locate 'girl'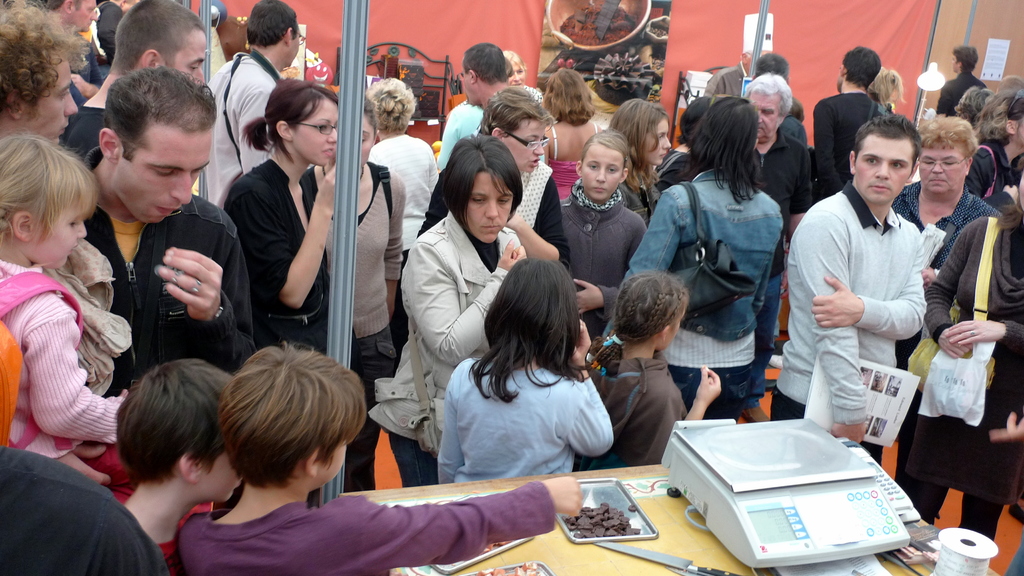
{"left": 223, "top": 74, "right": 344, "bottom": 513}
